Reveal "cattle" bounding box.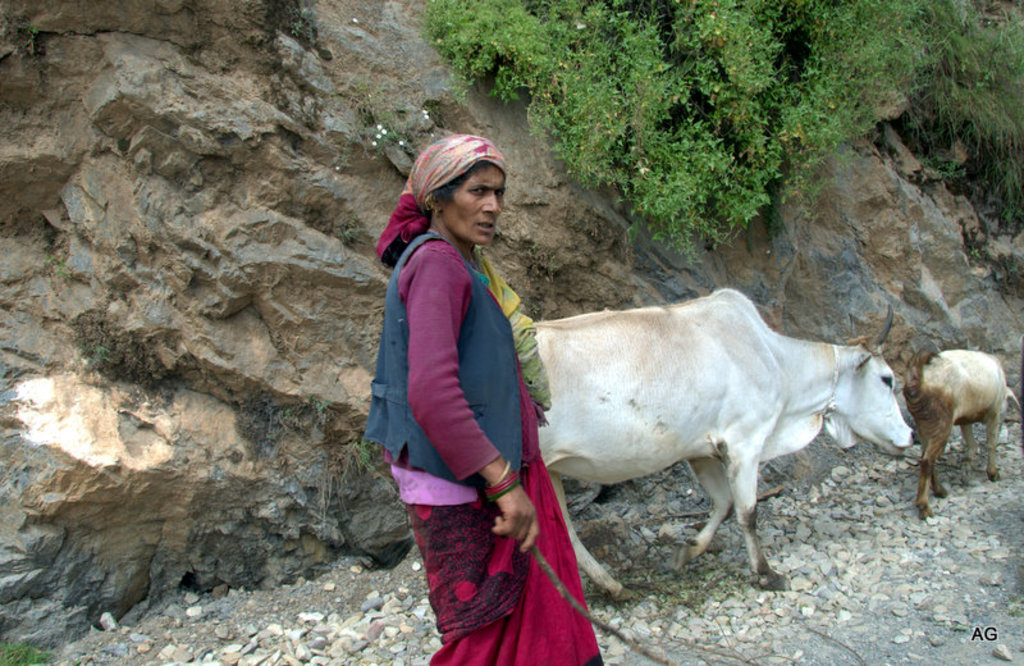
Revealed: (x1=495, y1=288, x2=915, y2=601).
